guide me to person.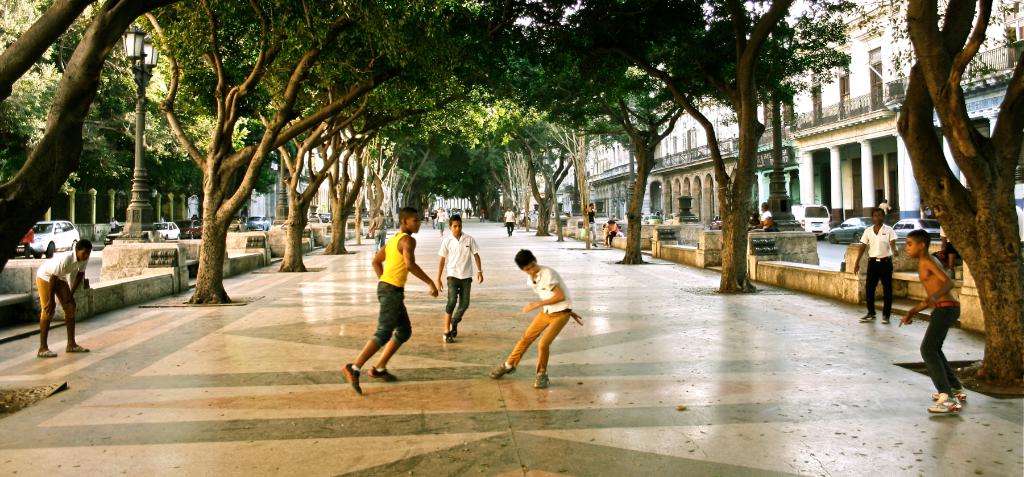
Guidance: {"left": 34, "top": 240, "right": 93, "bottom": 357}.
